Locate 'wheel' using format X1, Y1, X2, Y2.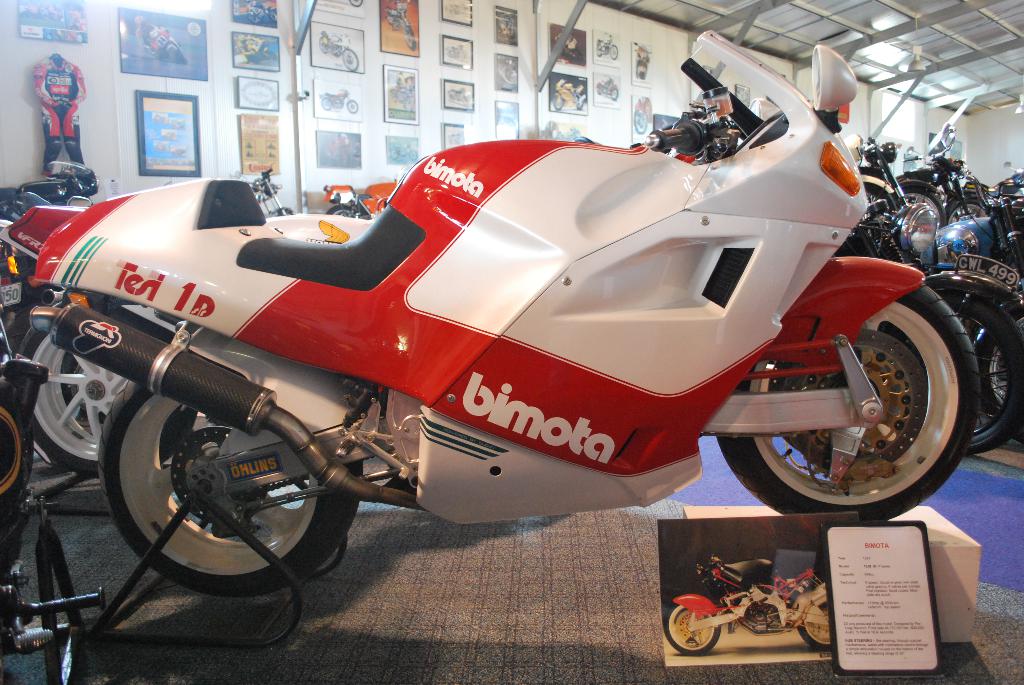
610, 43, 617, 58.
